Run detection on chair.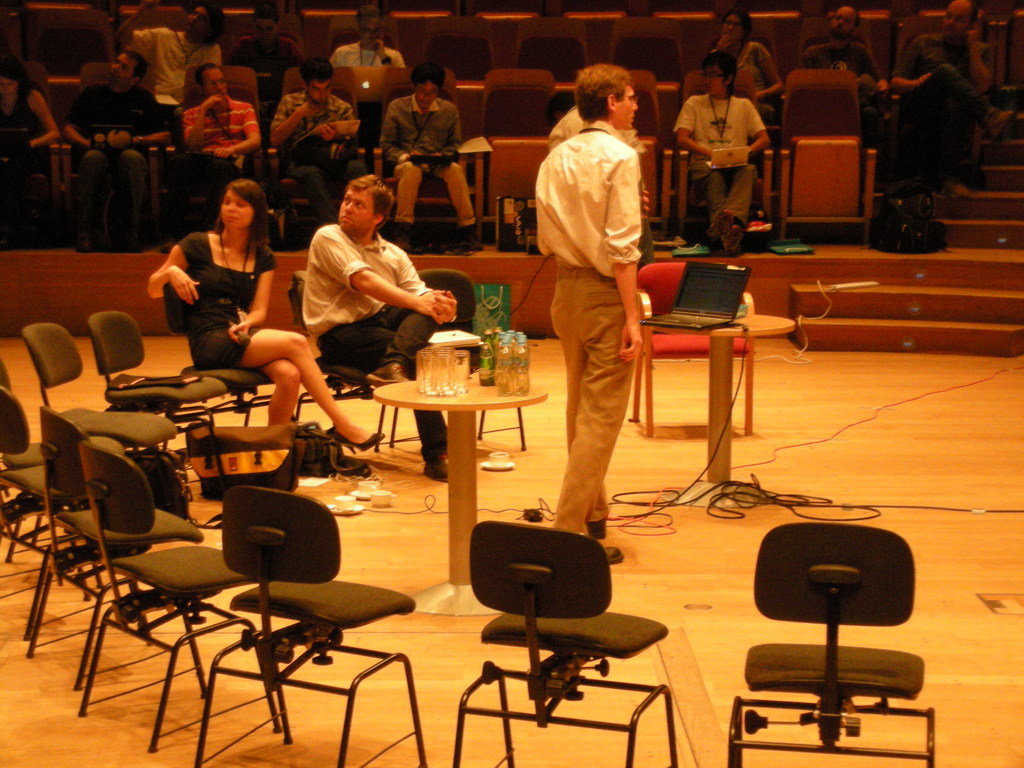
Result: locate(18, 408, 204, 688).
